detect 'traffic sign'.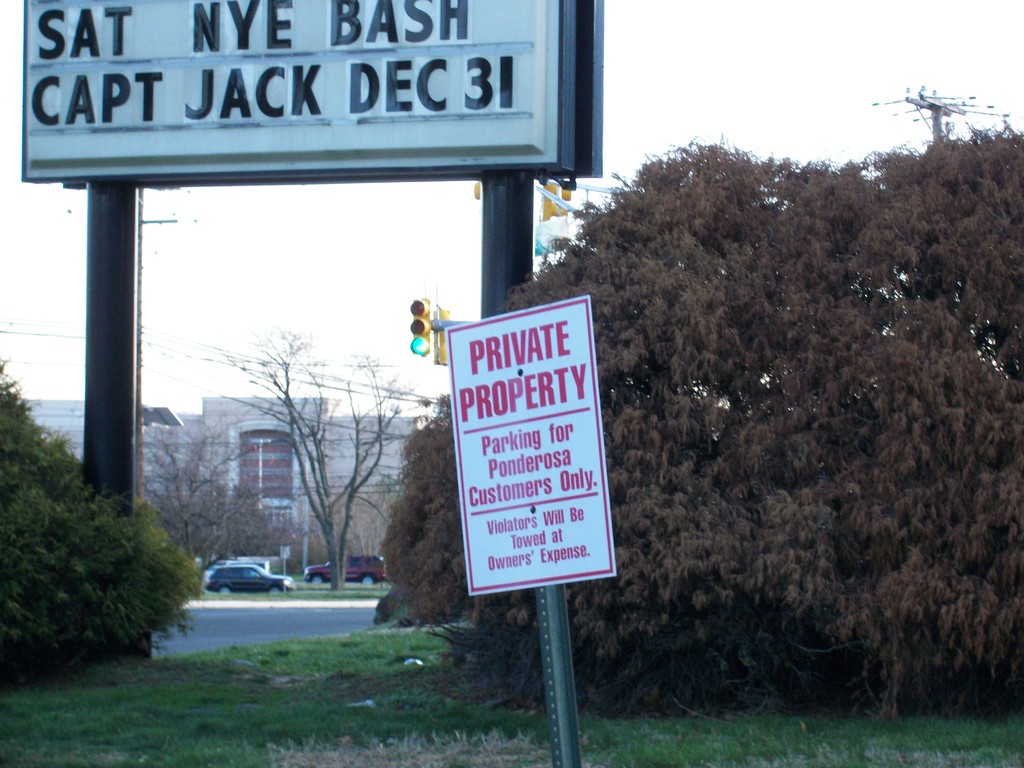
Detected at select_region(431, 307, 448, 365).
